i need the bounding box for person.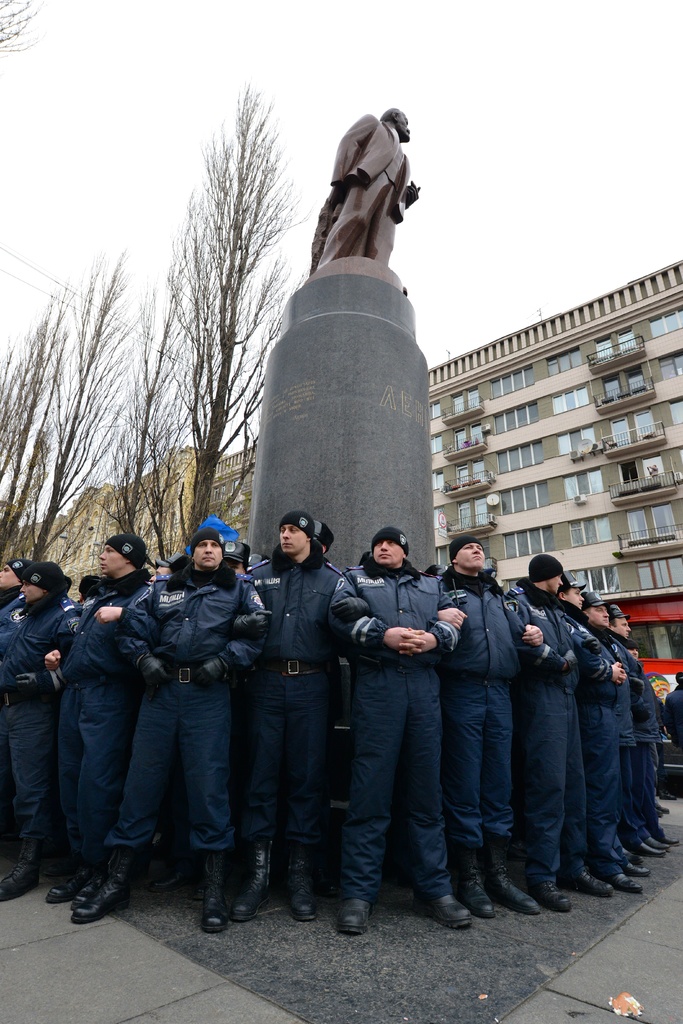
Here it is: <box>418,547,541,921</box>.
